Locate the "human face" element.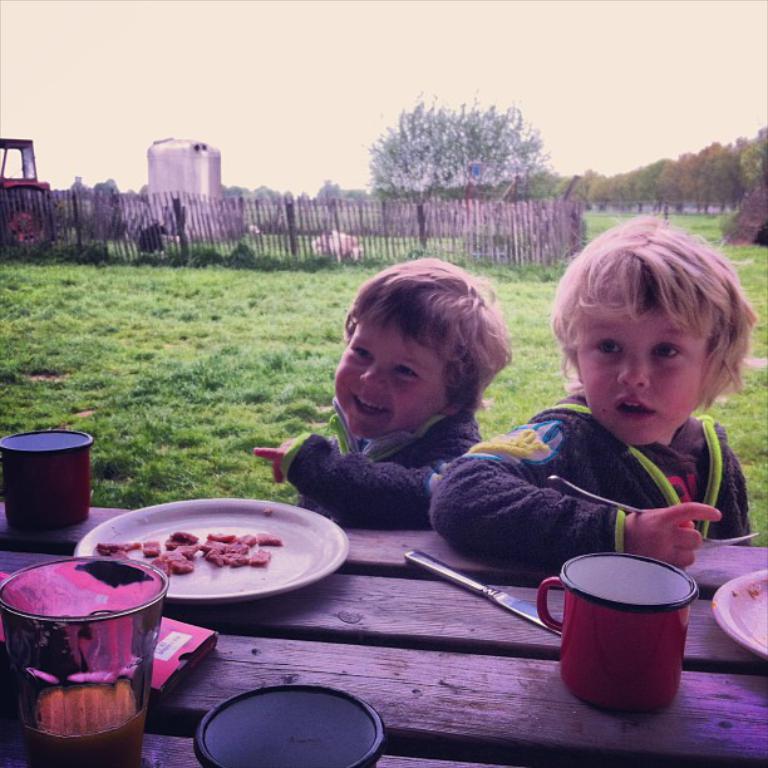
Element bbox: <box>573,295,712,449</box>.
